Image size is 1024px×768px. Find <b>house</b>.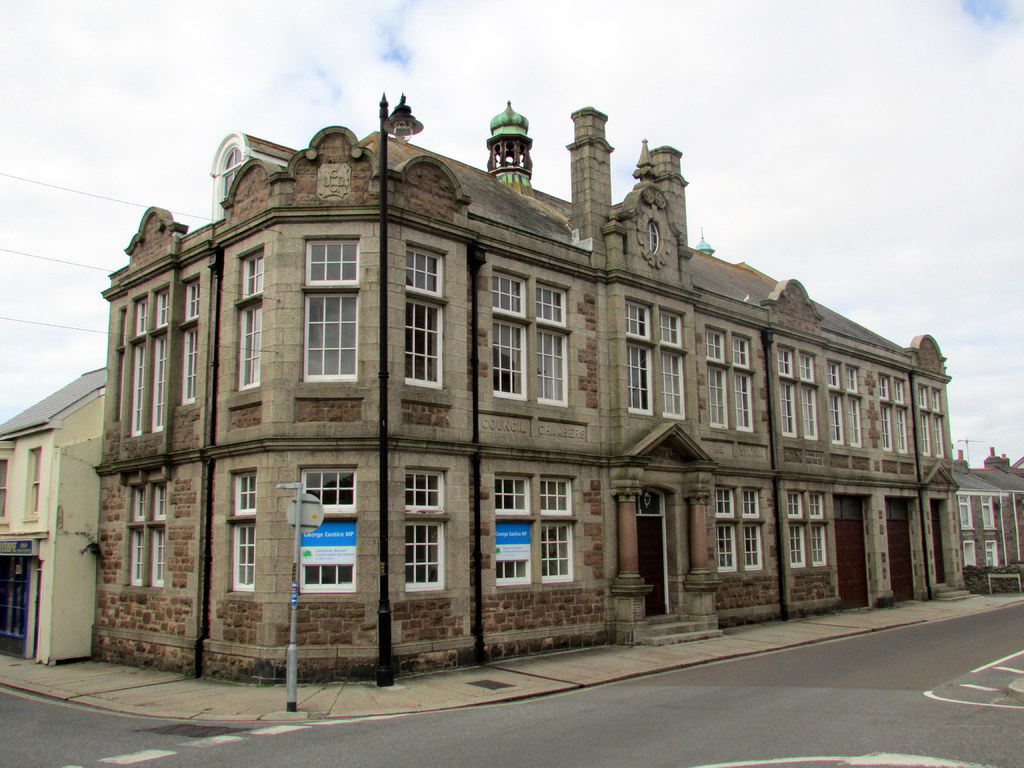
<bbox>950, 446, 1023, 595</bbox>.
